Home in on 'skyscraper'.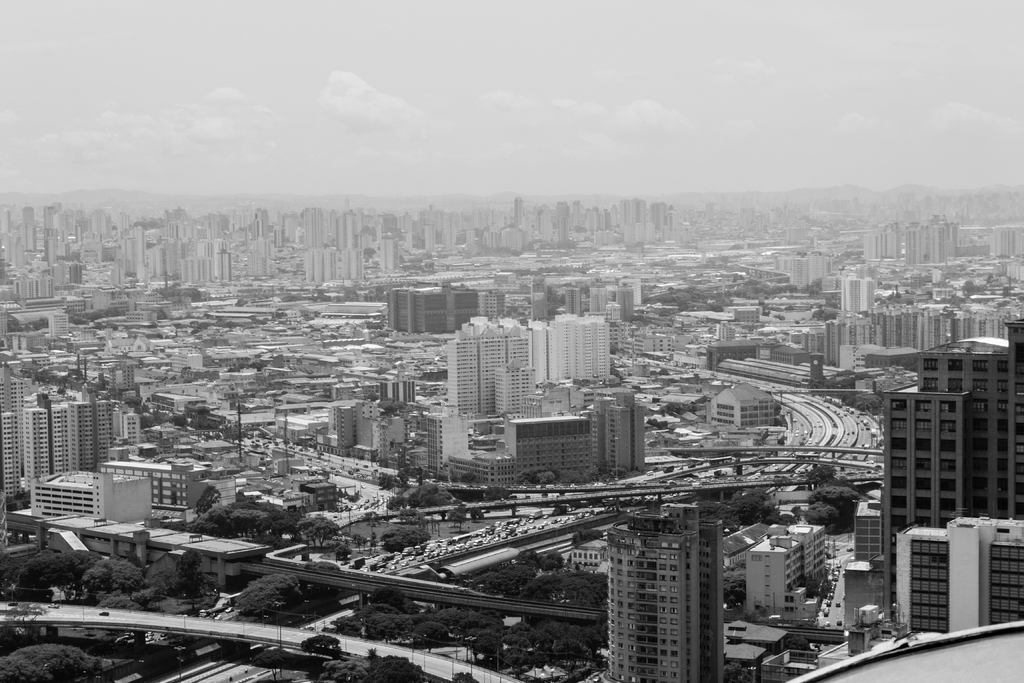
Homed in at (899, 501, 1023, 639).
